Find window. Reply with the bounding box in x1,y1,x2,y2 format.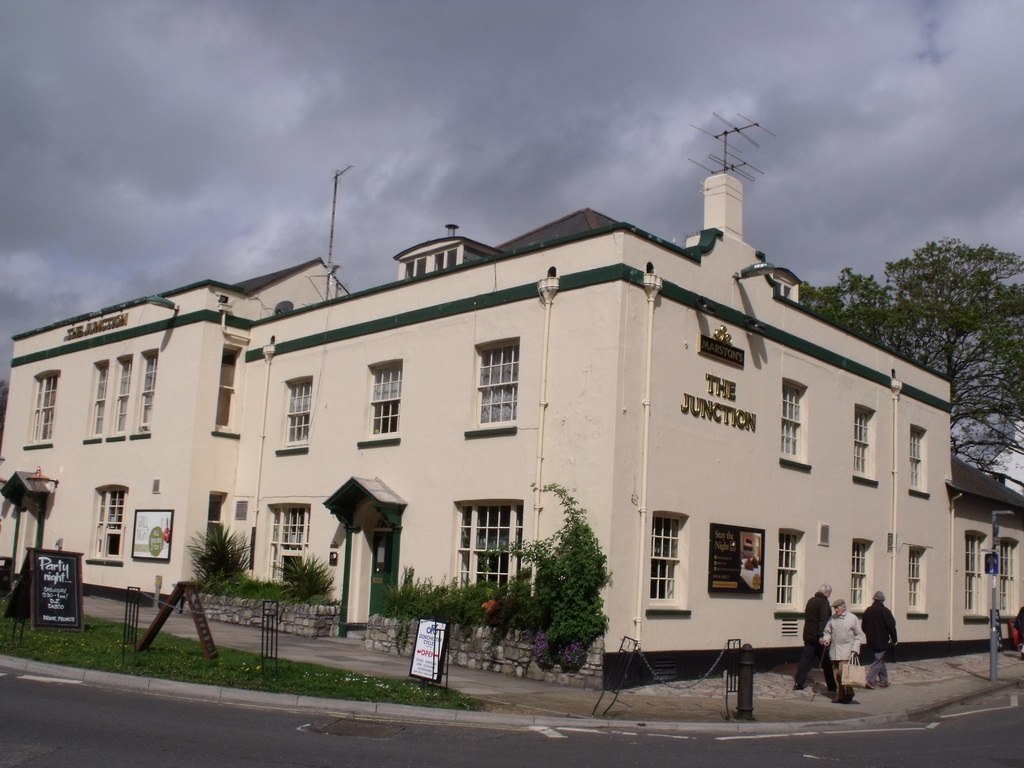
88,491,127,561.
